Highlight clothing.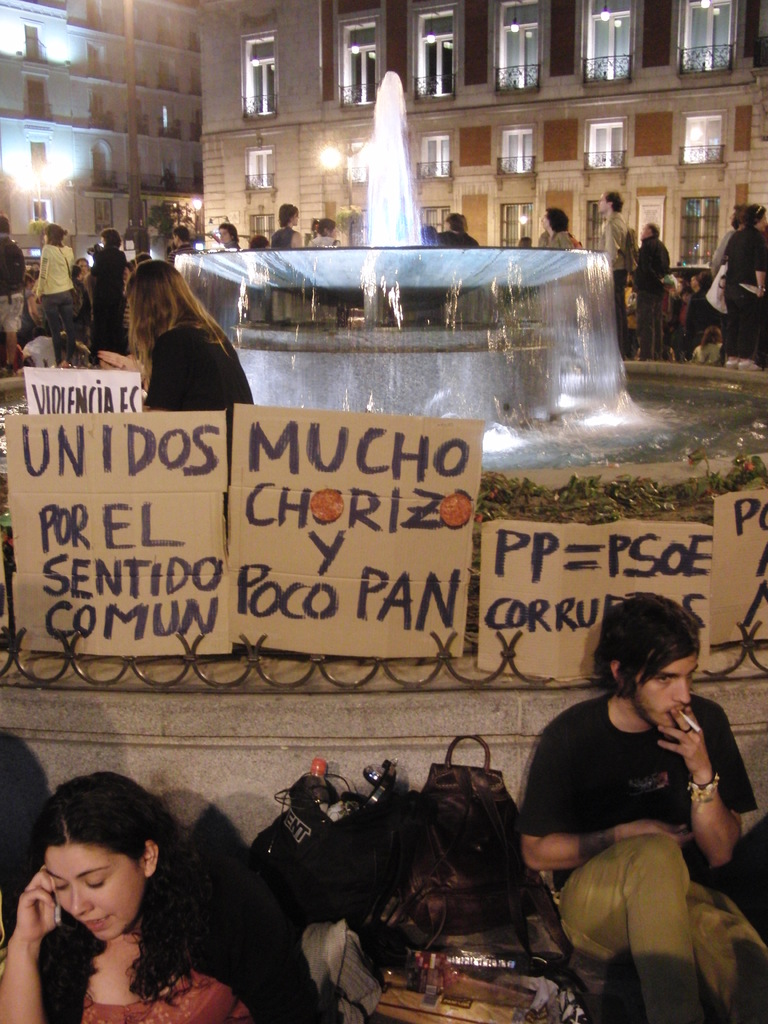
Highlighted region: select_region(37, 244, 74, 358).
